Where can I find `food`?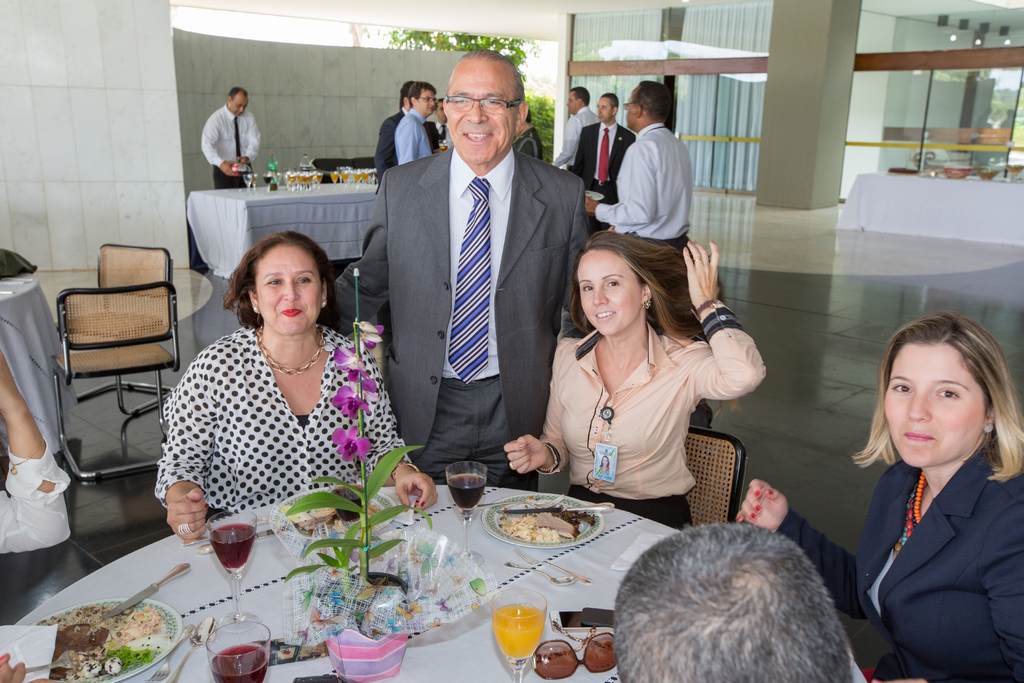
You can find it at x1=52 y1=595 x2=157 y2=668.
